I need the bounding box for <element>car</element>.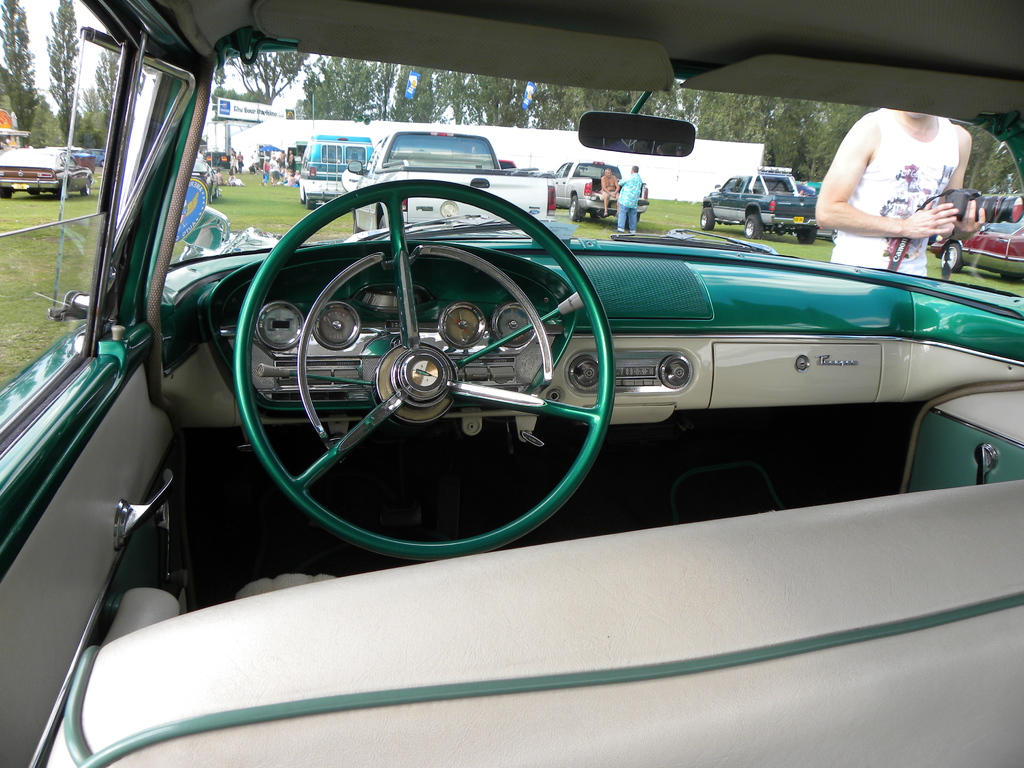
Here it is: l=547, t=159, r=621, b=224.
